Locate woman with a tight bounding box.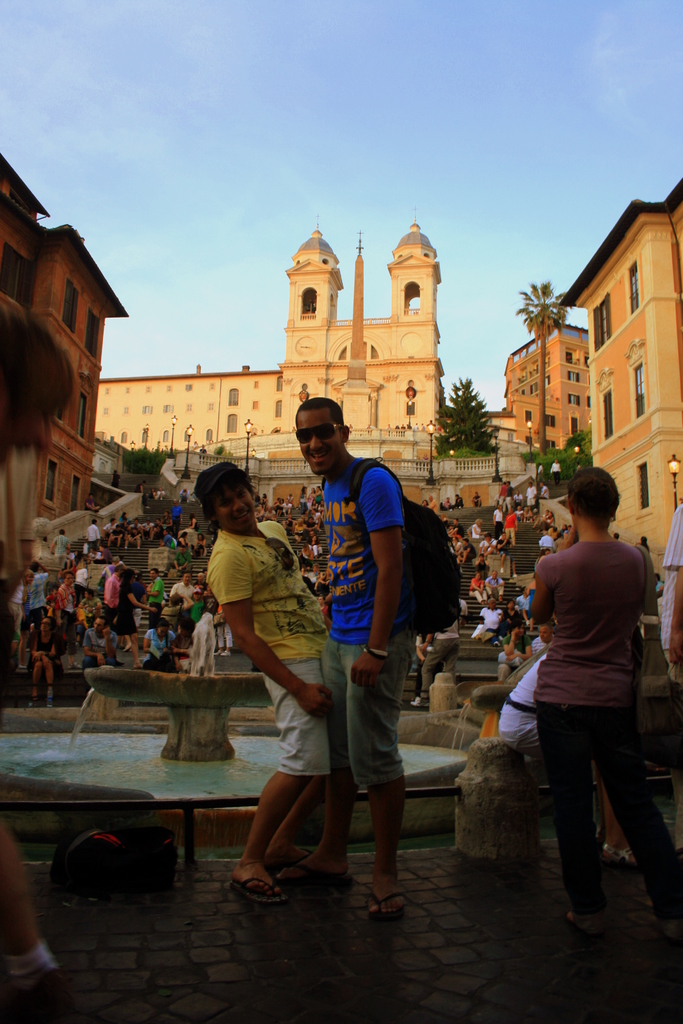
(277,497,285,514).
